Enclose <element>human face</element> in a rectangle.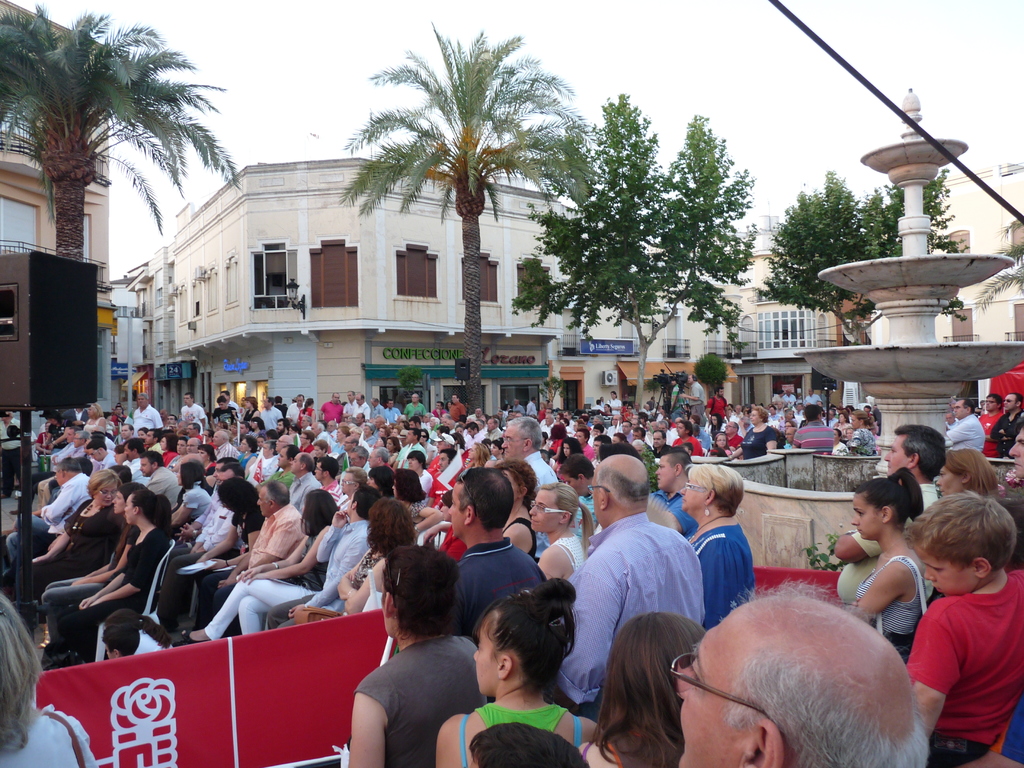
[x1=675, y1=614, x2=741, y2=767].
